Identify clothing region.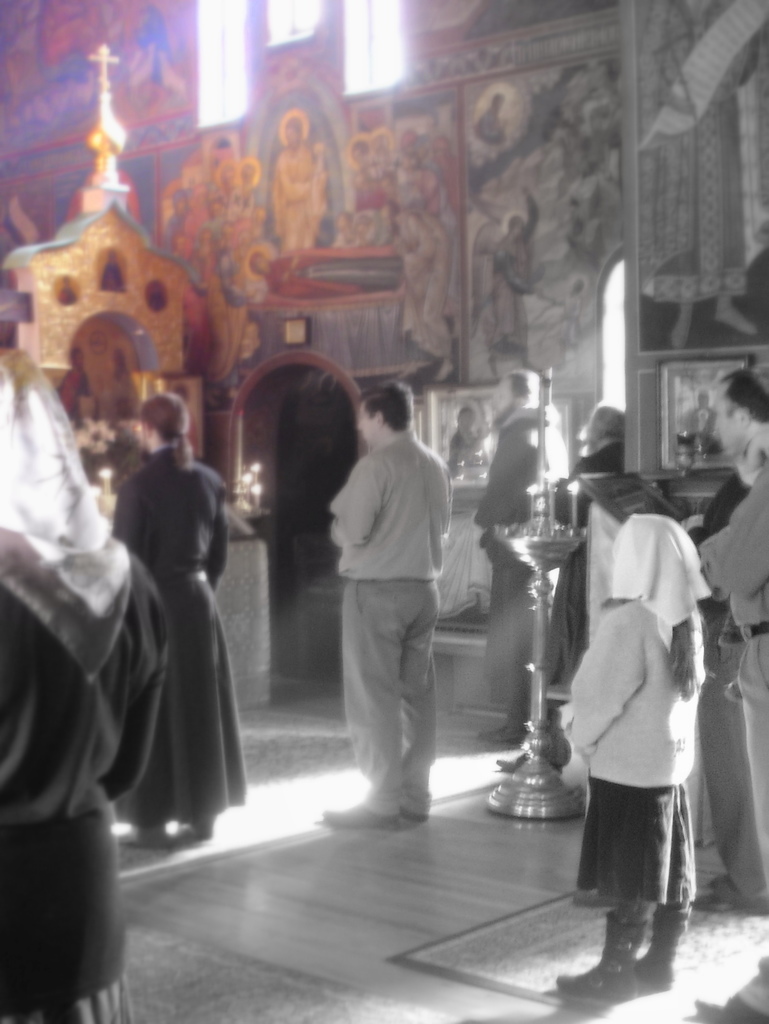
Region: <box>547,438,631,673</box>.
